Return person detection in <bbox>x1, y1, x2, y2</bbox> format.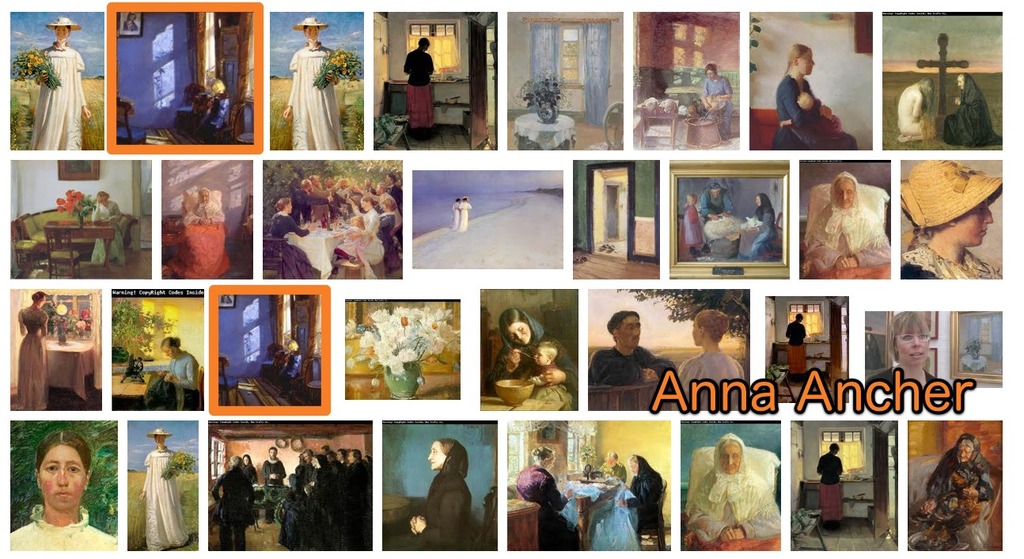
<bbox>178, 188, 226, 229</bbox>.
